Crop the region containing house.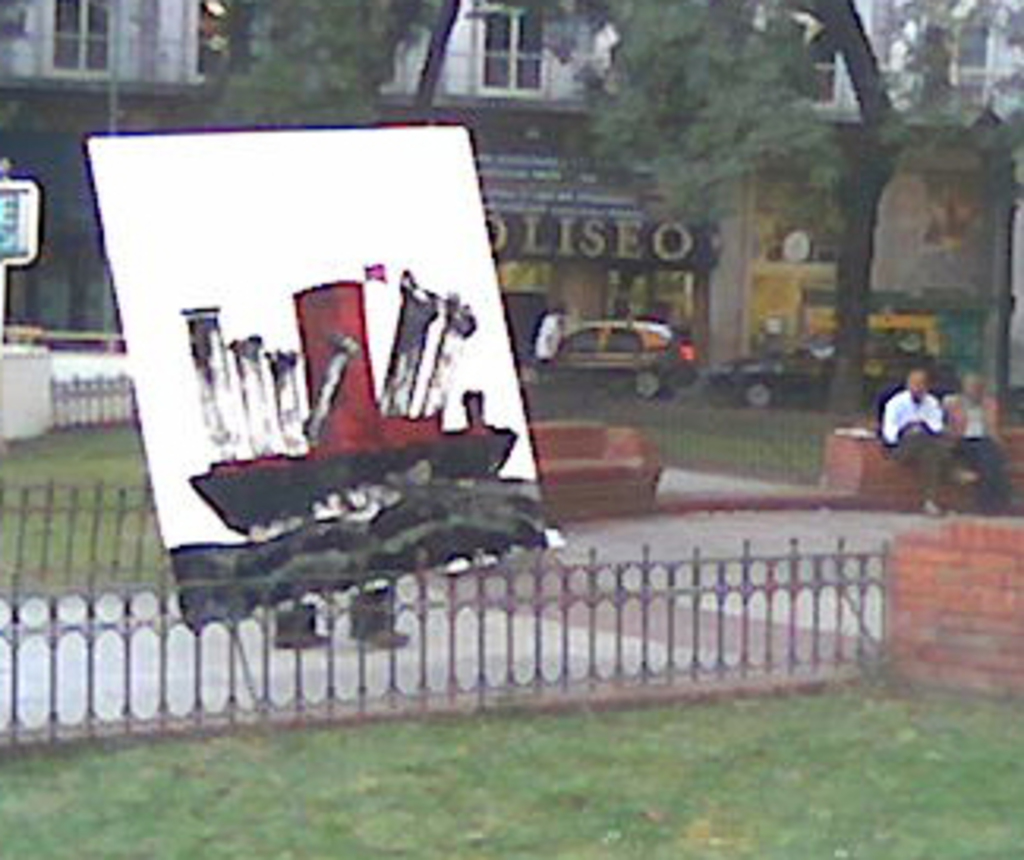
Crop region: select_region(0, 0, 1021, 400).
